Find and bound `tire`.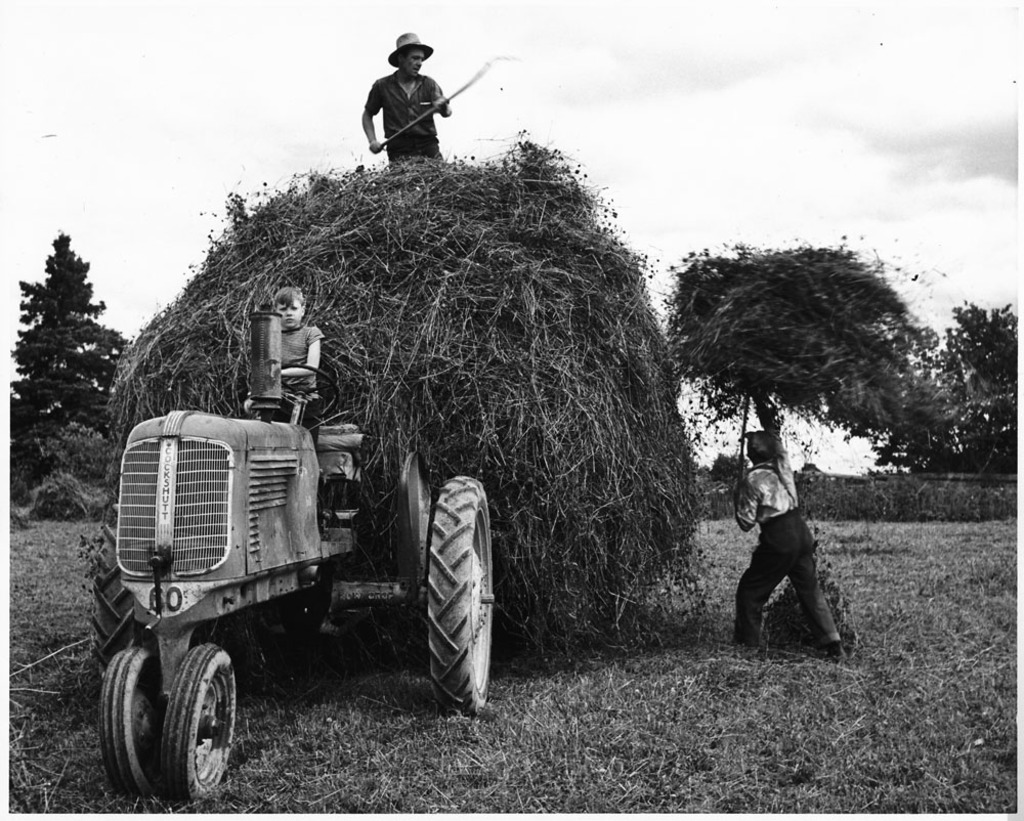
Bound: 95/643/150/798.
